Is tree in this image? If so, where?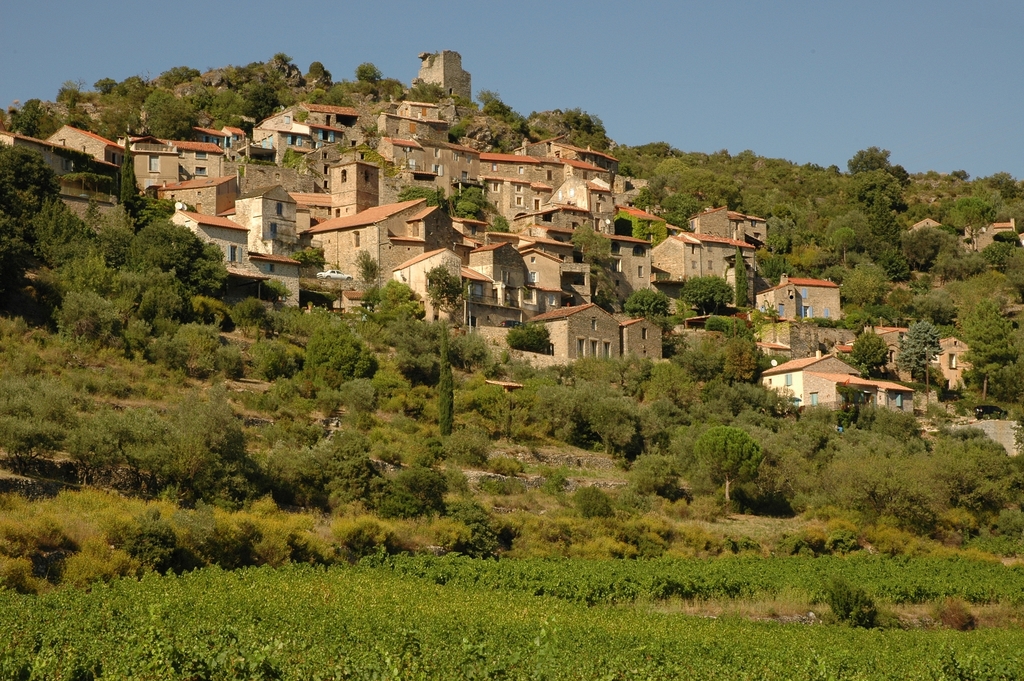
Yes, at select_region(270, 51, 294, 67).
